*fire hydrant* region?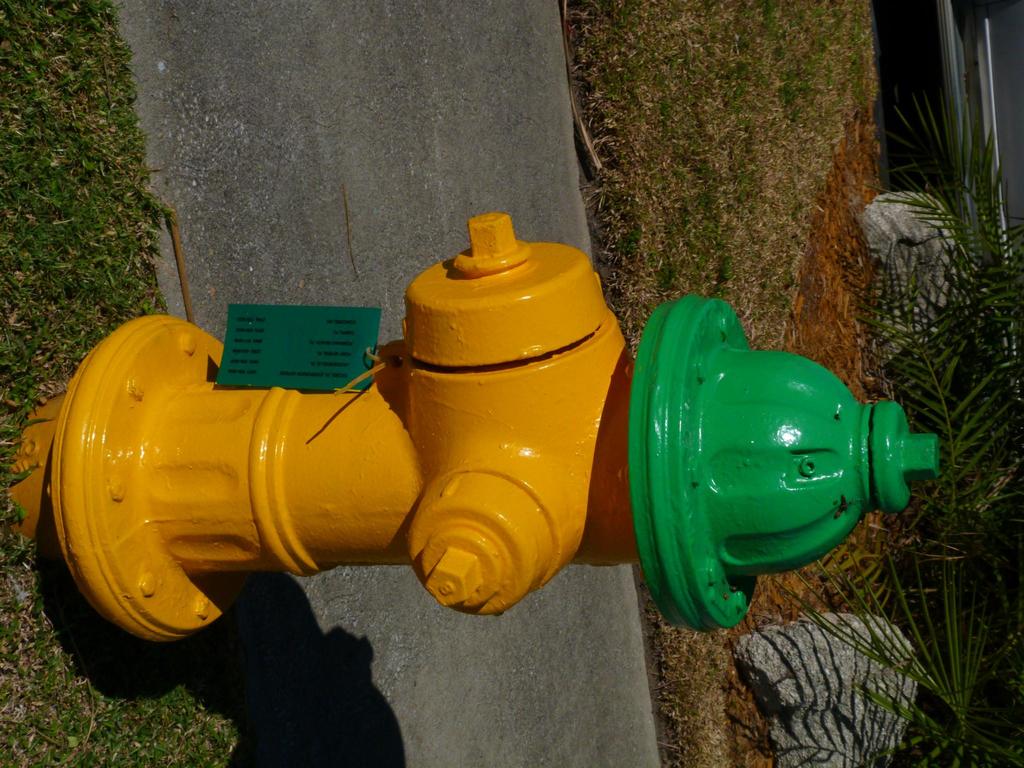
rect(8, 208, 940, 648)
